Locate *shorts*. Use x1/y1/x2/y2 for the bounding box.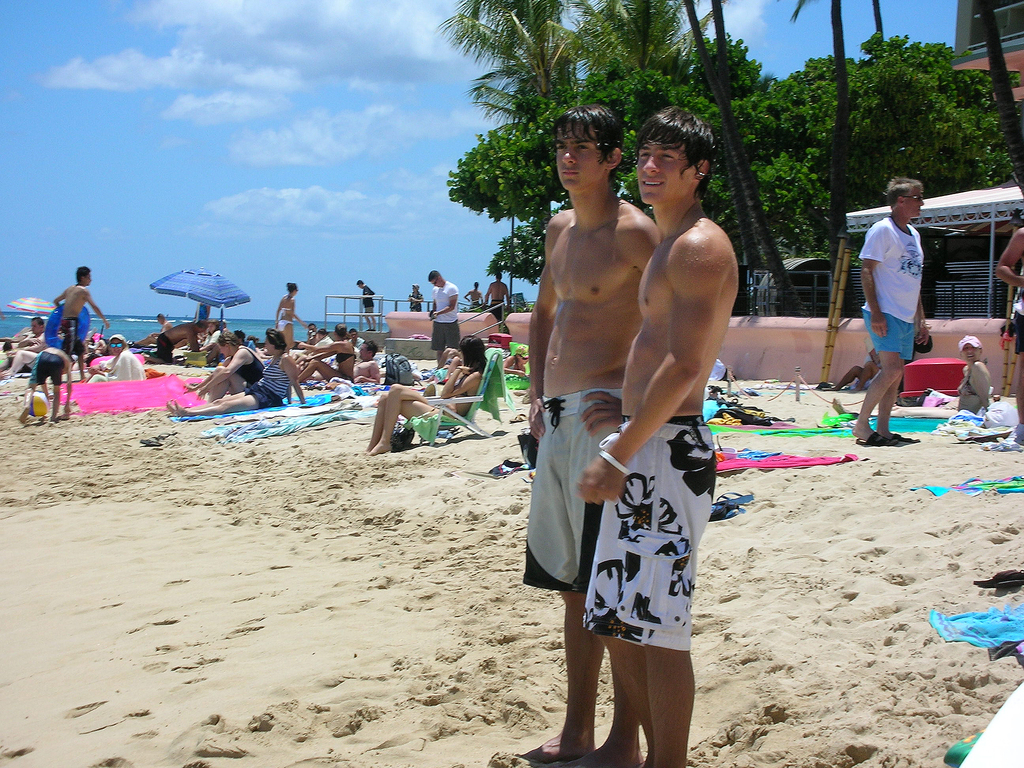
429/320/459/352.
